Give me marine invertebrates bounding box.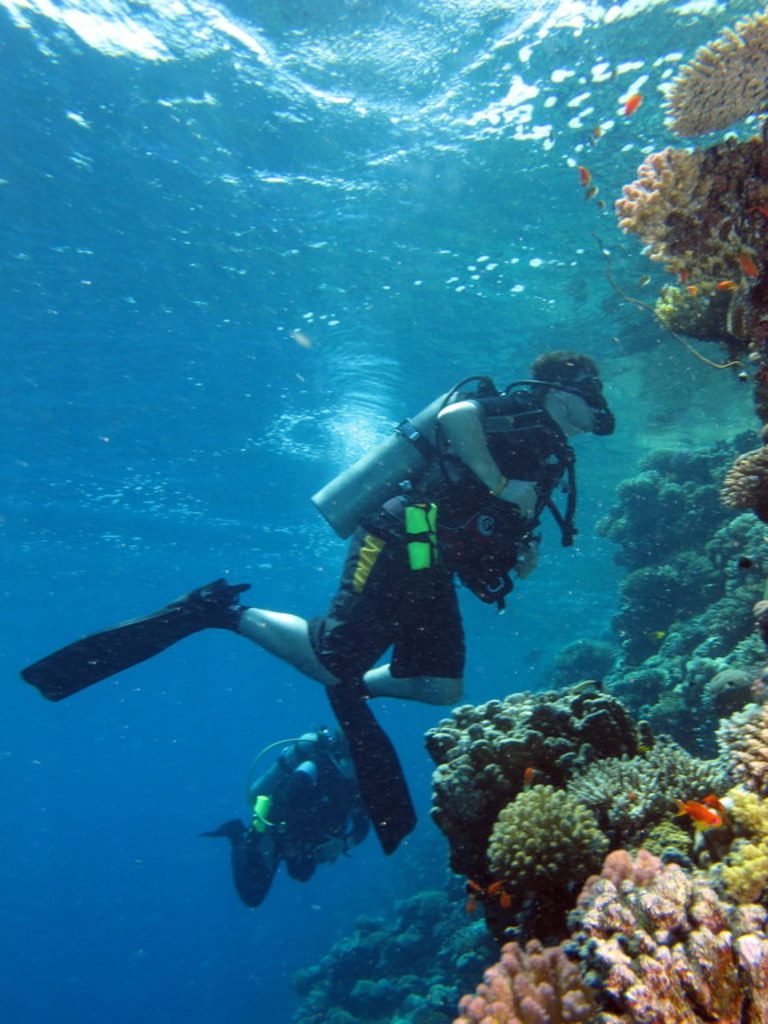
x1=576, y1=841, x2=767, y2=1023.
